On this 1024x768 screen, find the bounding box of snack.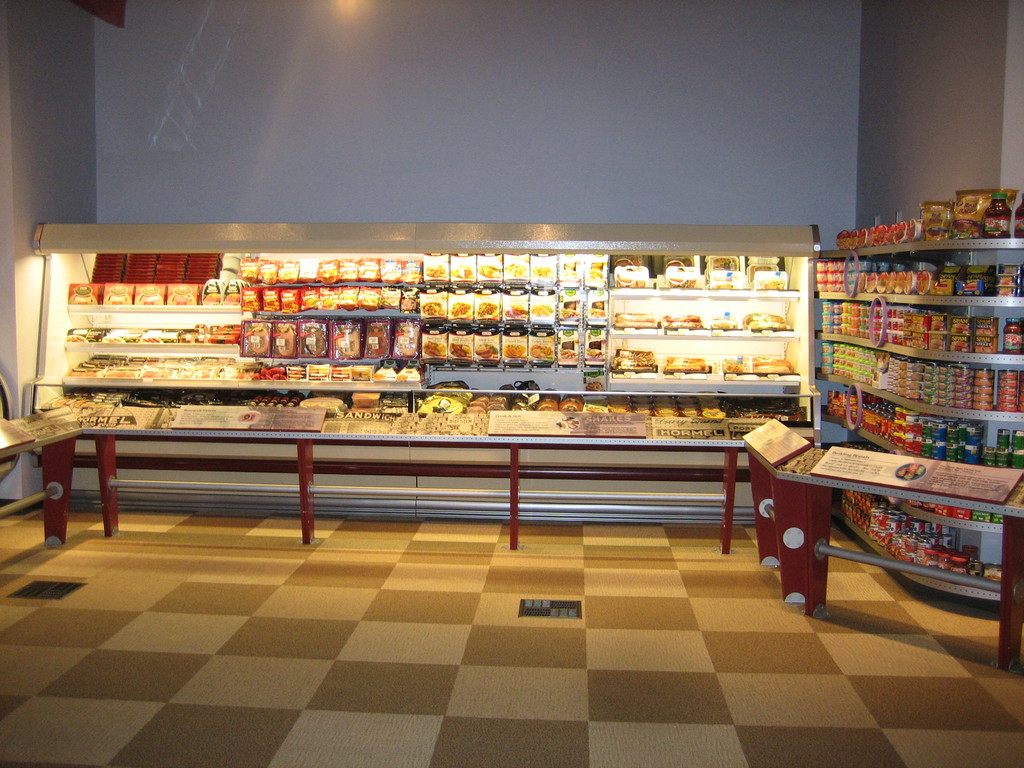
Bounding box: pyautogui.locateOnScreen(666, 355, 714, 373).
